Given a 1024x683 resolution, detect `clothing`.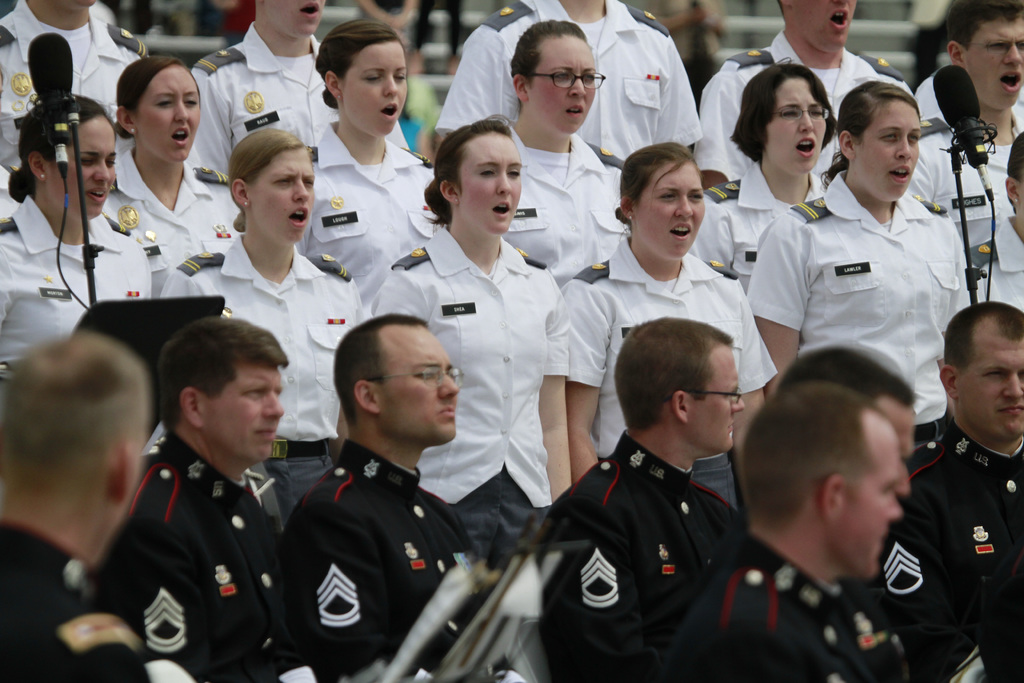
bbox=(95, 153, 257, 302).
